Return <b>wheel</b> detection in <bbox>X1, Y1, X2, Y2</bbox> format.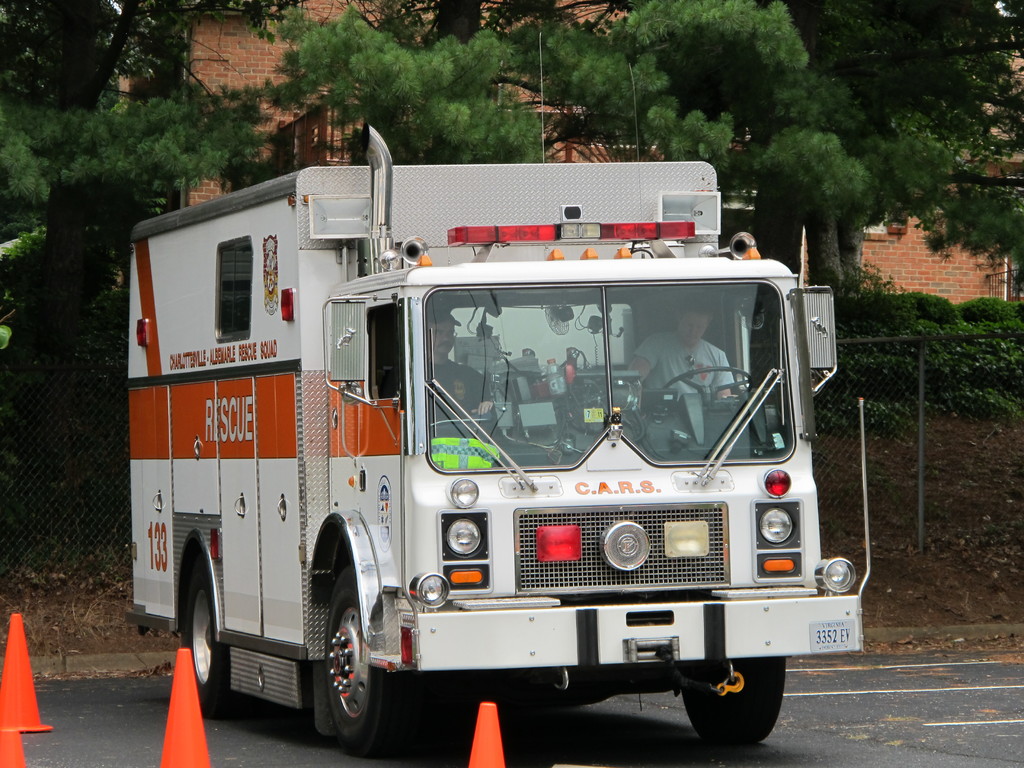
<bbox>681, 657, 783, 744</bbox>.
